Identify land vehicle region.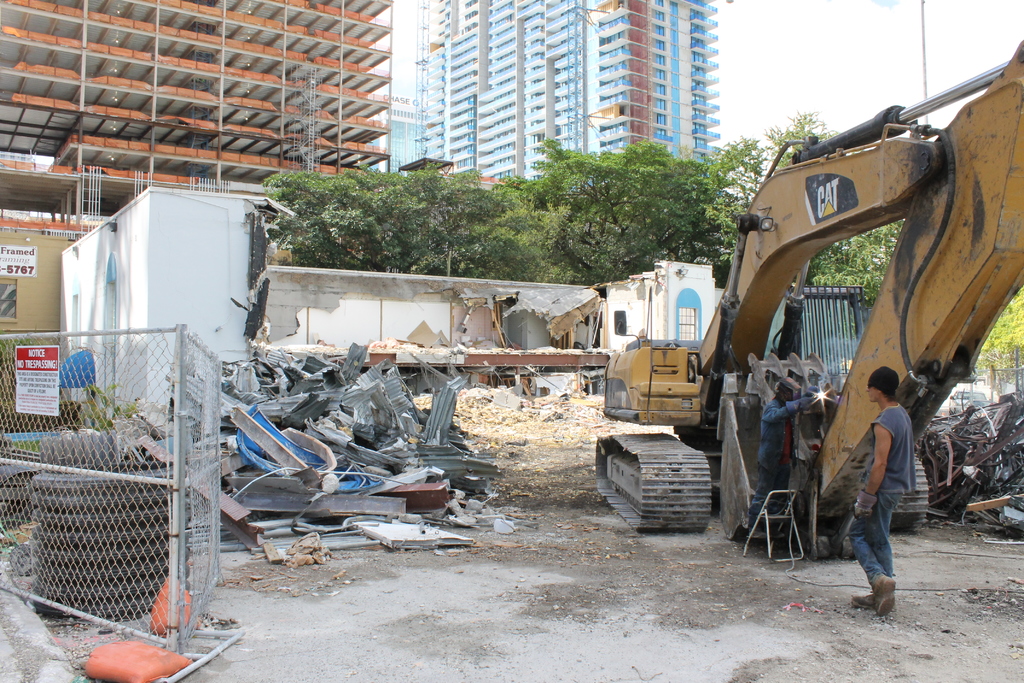
Region: [569, 93, 999, 567].
